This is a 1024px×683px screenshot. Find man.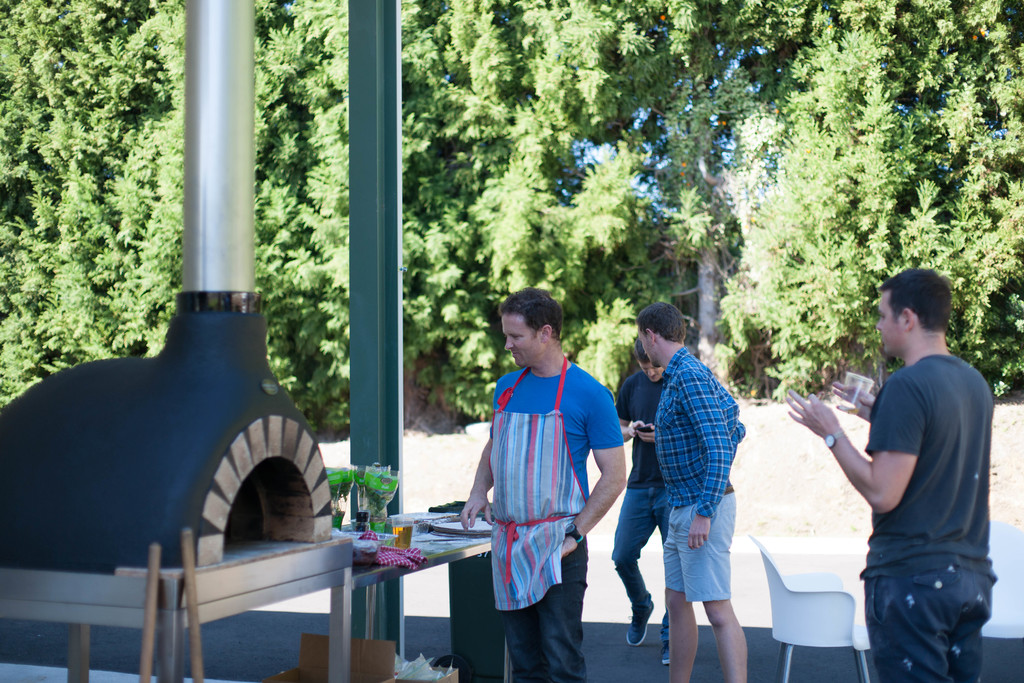
Bounding box: (left=614, top=345, right=677, bottom=663).
